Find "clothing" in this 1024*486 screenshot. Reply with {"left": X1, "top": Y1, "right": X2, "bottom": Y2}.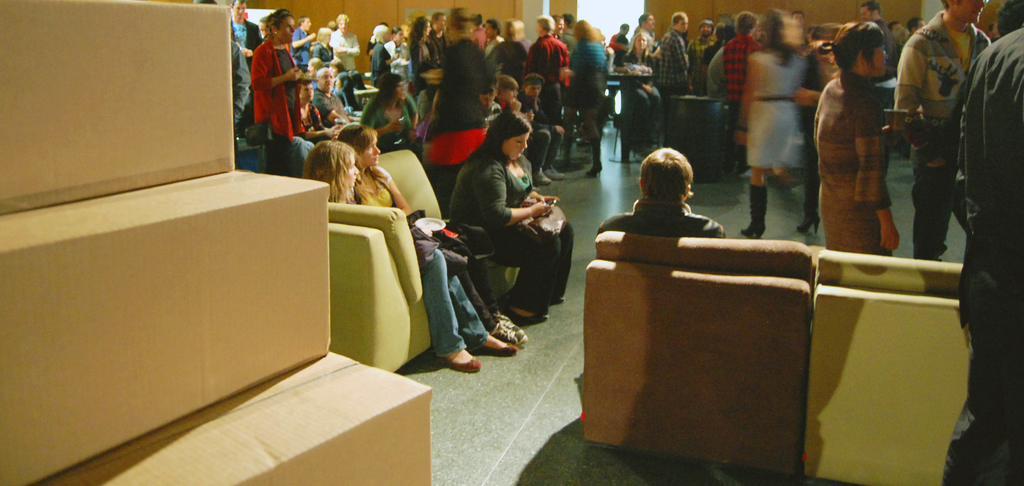
{"left": 232, "top": 41, "right": 250, "bottom": 131}.
